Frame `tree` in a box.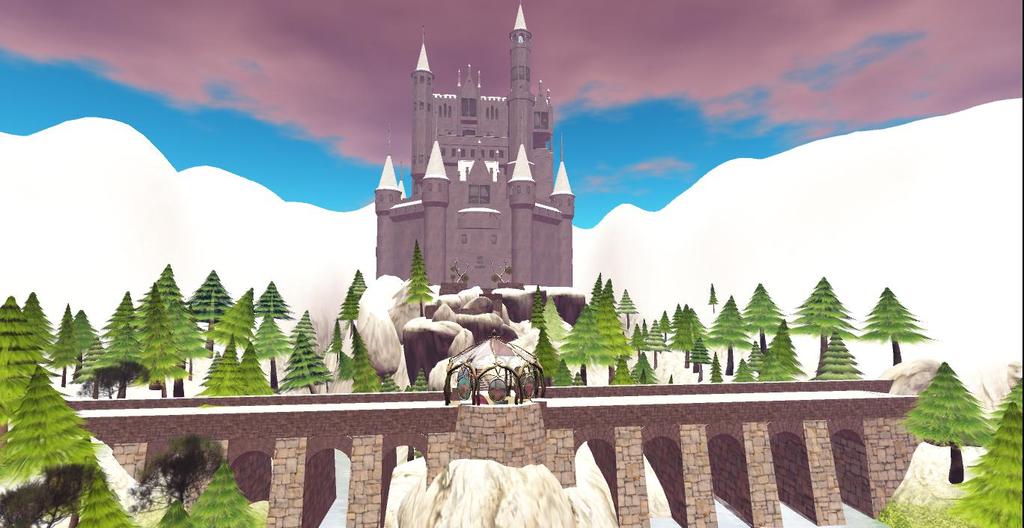
bbox(903, 363, 992, 485).
